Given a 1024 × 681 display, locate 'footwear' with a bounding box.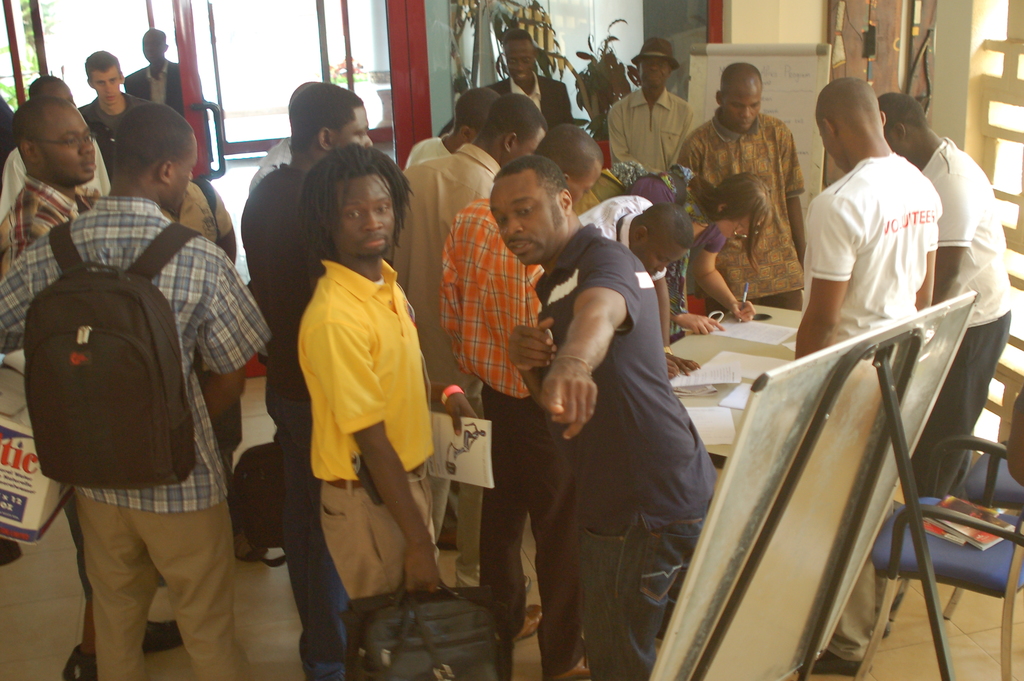
Located: <region>513, 604, 543, 642</region>.
